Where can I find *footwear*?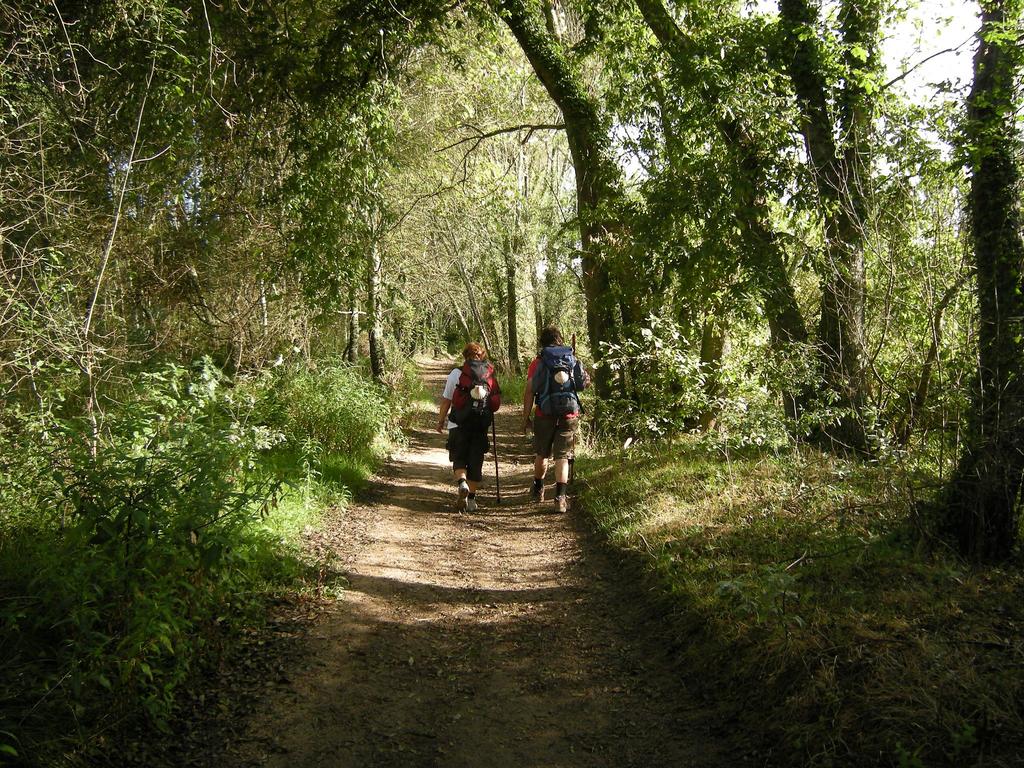
You can find it at [465,497,479,512].
